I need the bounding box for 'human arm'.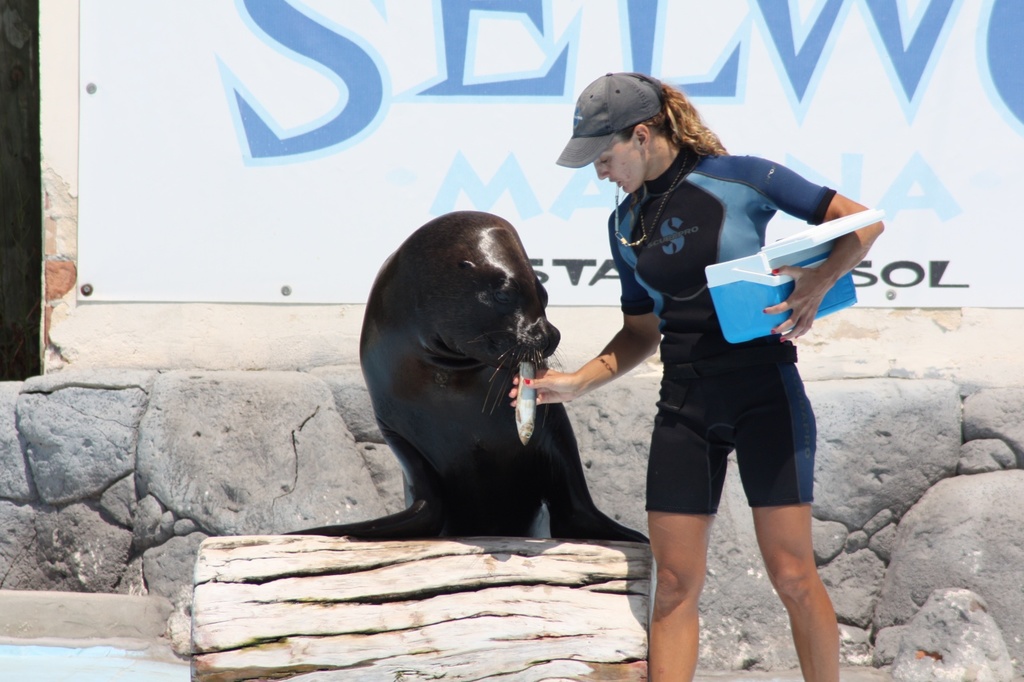
Here it is: (507, 210, 661, 406).
